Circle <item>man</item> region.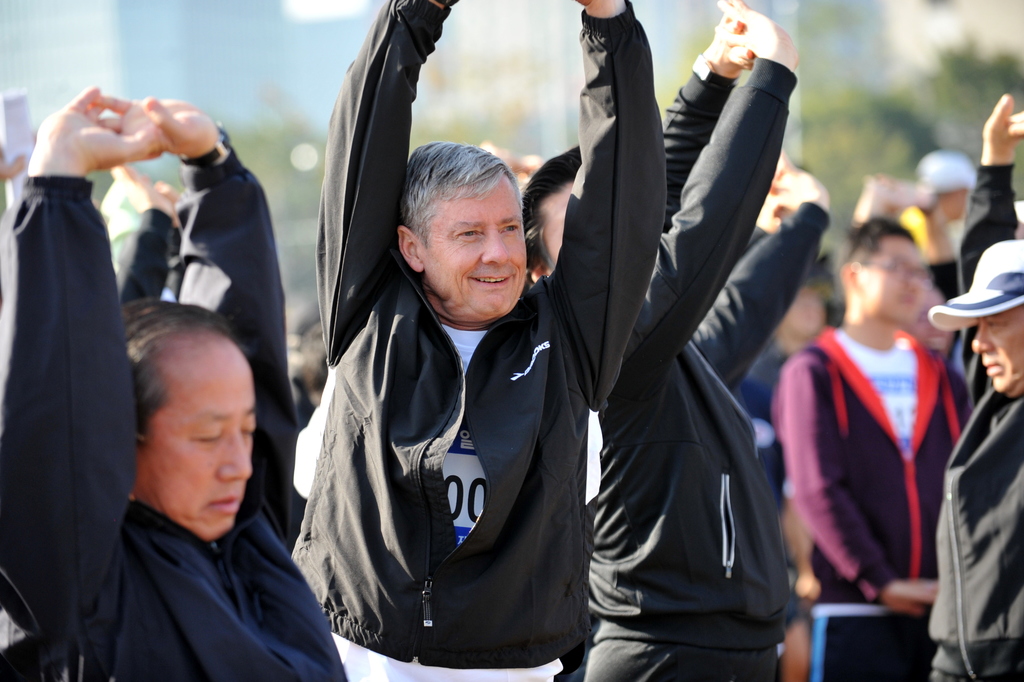
Region: <bbox>928, 94, 1023, 679</bbox>.
